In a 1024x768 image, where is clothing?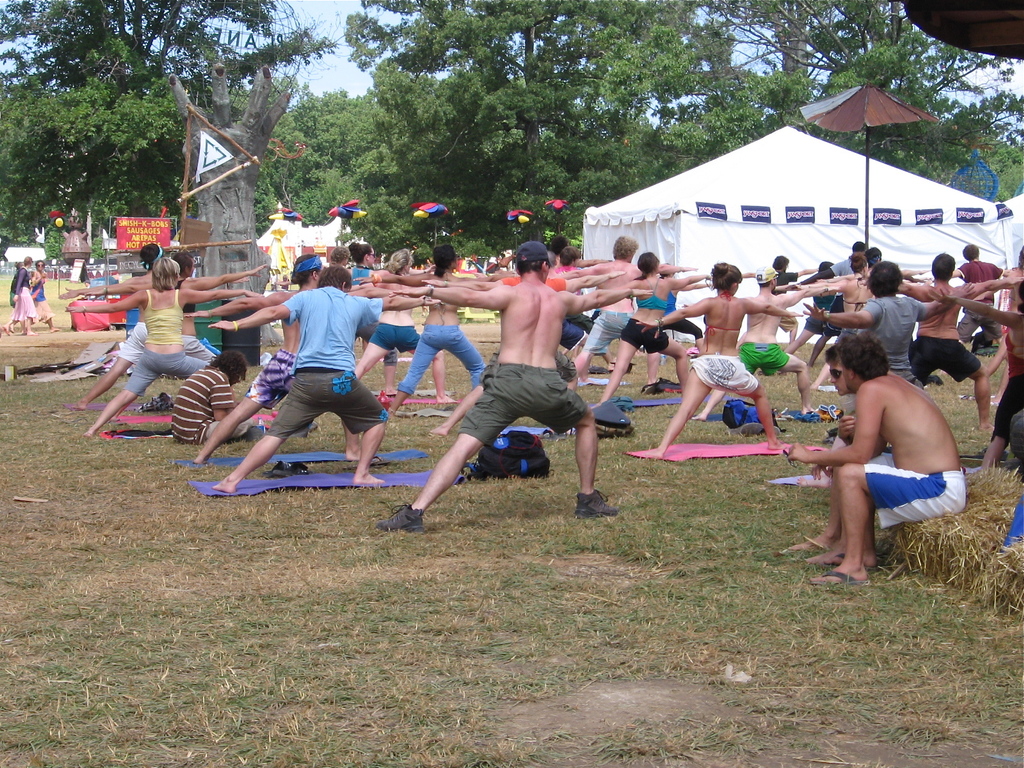
detection(620, 320, 671, 360).
